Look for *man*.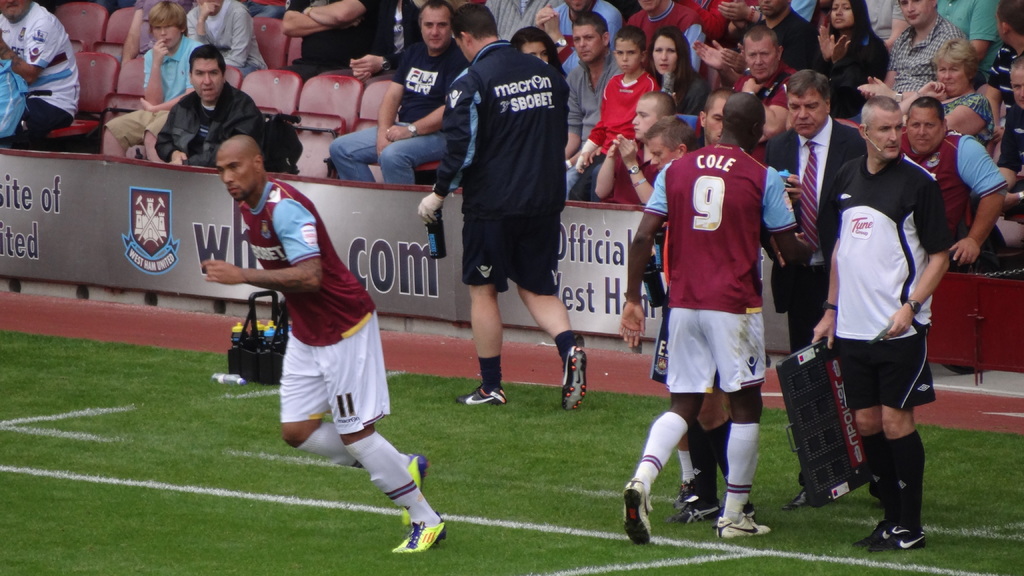
Found: box(289, 0, 381, 83).
